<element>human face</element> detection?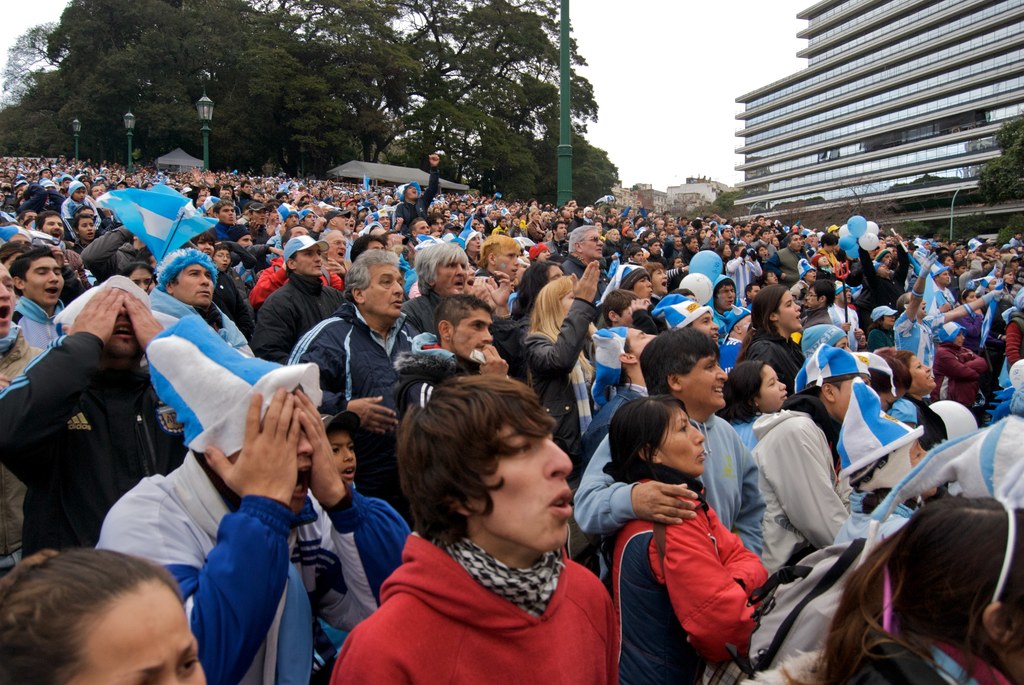
l=662, t=407, r=707, b=475
